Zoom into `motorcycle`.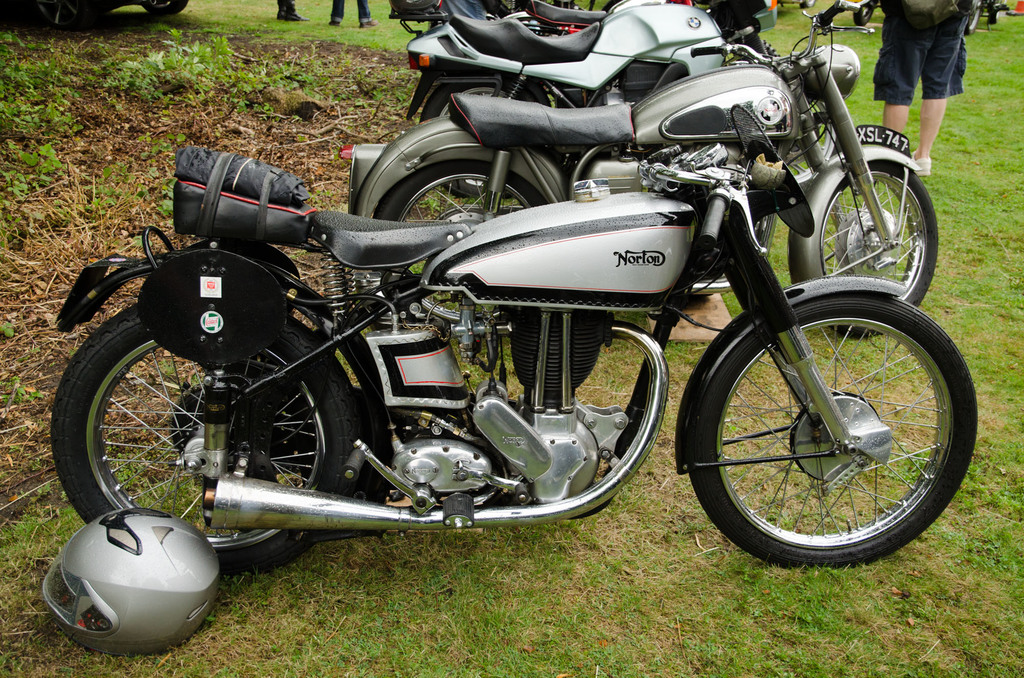
Zoom target: 339, 0, 939, 349.
